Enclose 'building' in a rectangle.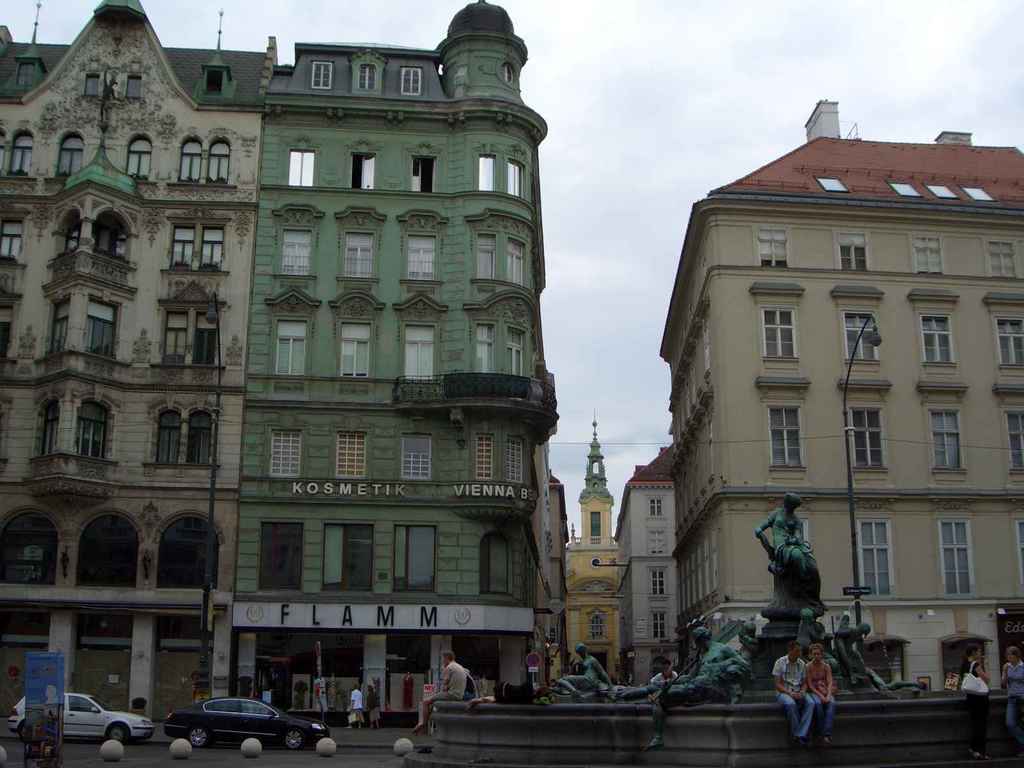
Rect(555, 410, 634, 685).
